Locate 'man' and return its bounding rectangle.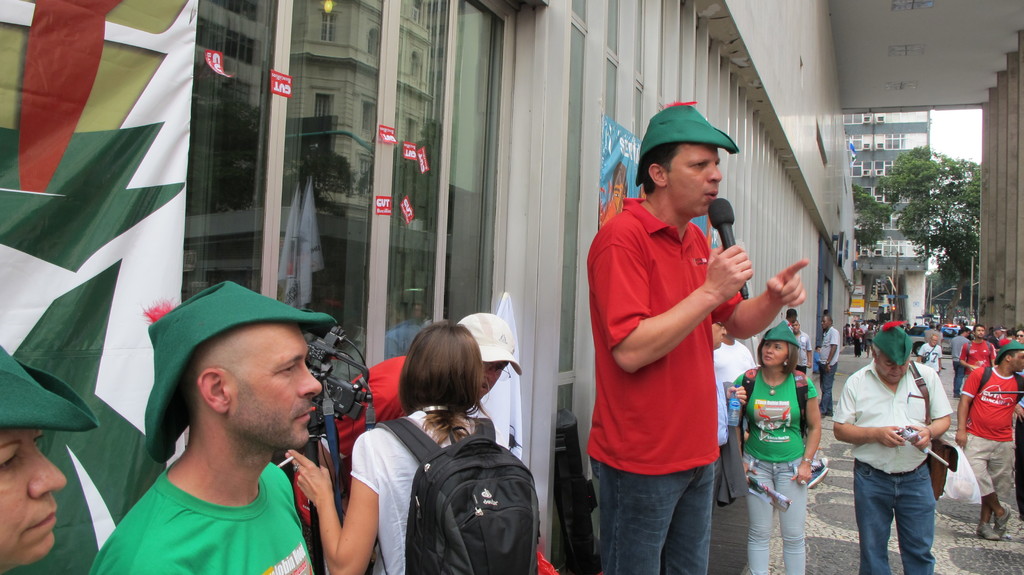
l=814, t=314, r=843, b=419.
